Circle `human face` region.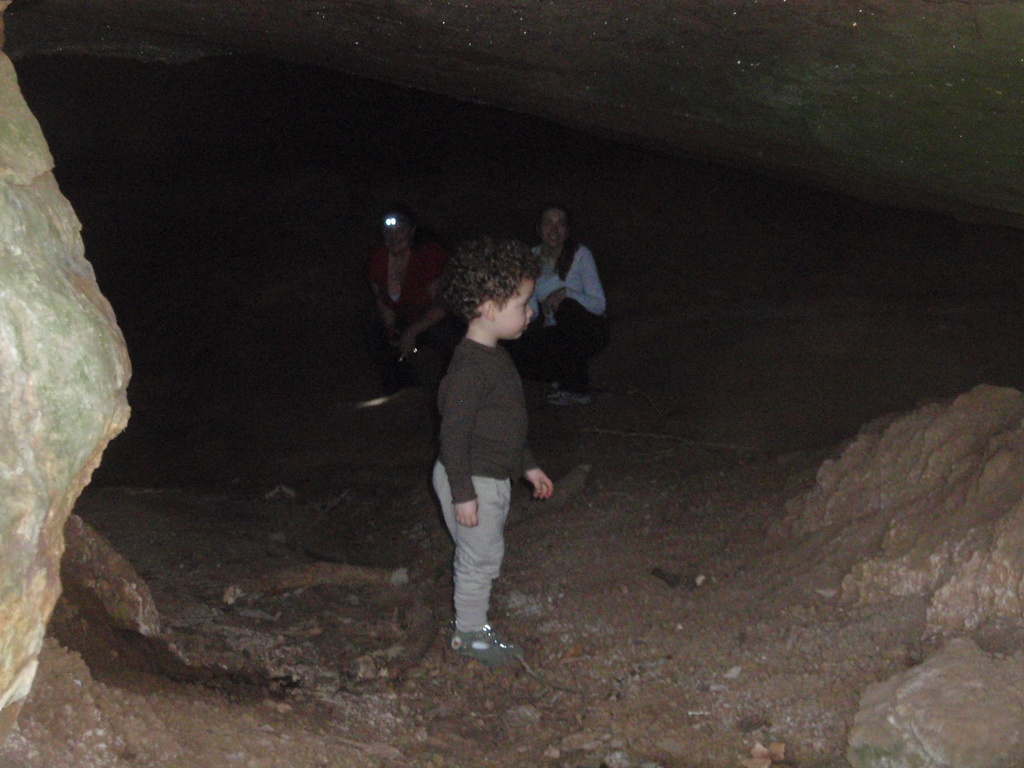
Region: <box>380,221,404,252</box>.
